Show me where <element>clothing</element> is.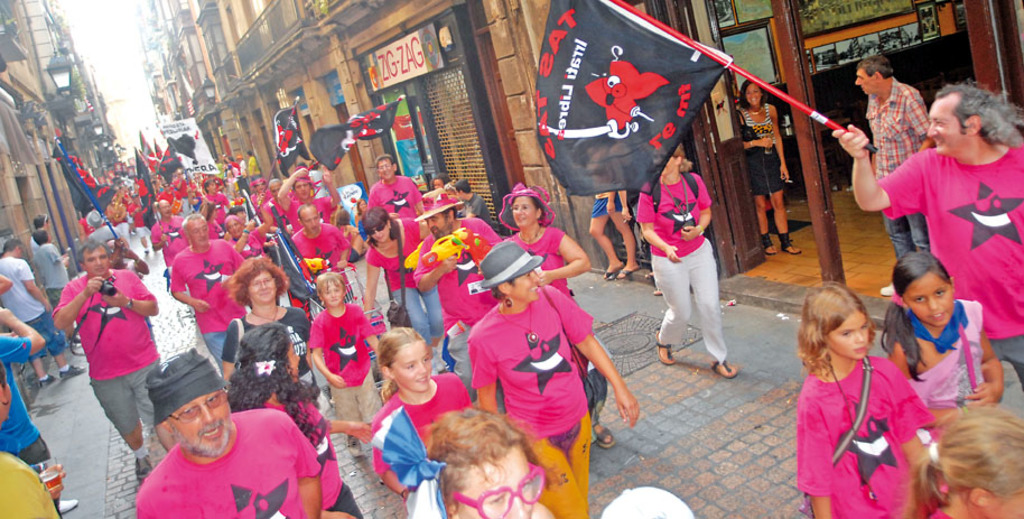
<element>clothing</element> is at bbox(910, 300, 990, 404).
